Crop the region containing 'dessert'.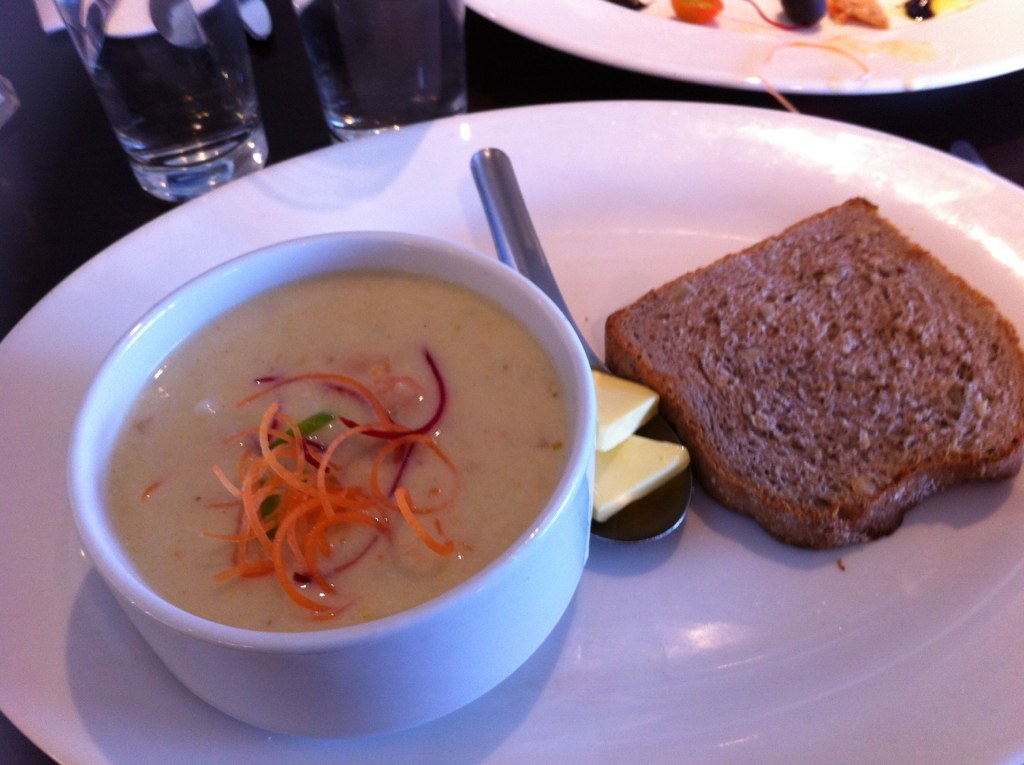
Crop region: bbox=(589, 428, 689, 542).
